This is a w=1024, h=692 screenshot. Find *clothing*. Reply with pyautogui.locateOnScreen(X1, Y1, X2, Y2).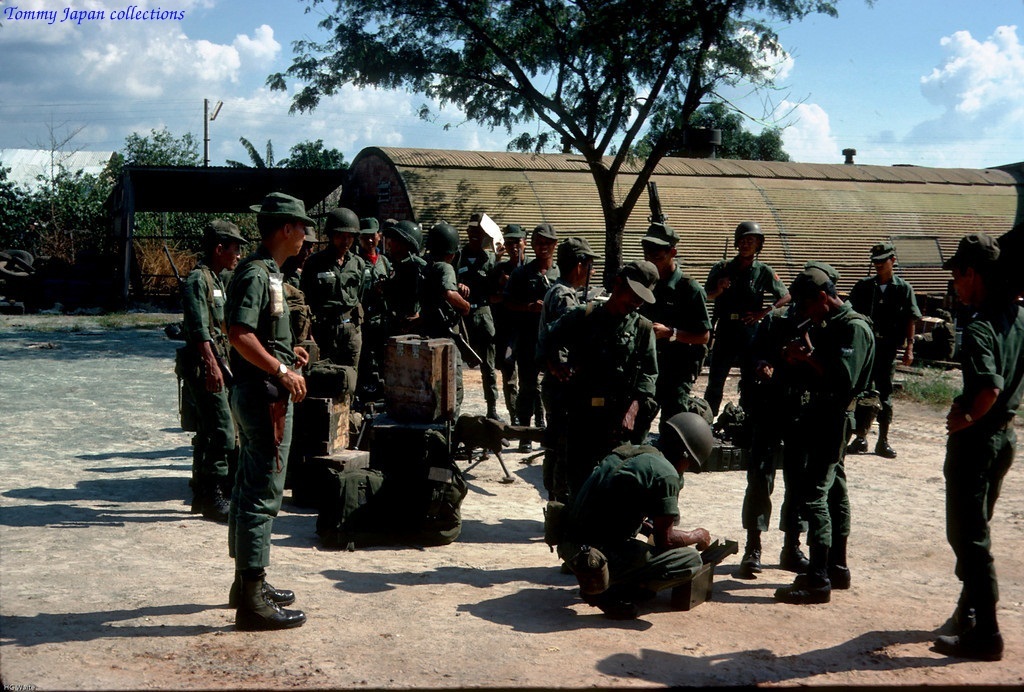
pyautogui.locateOnScreen(642, 258, 704, 397).
